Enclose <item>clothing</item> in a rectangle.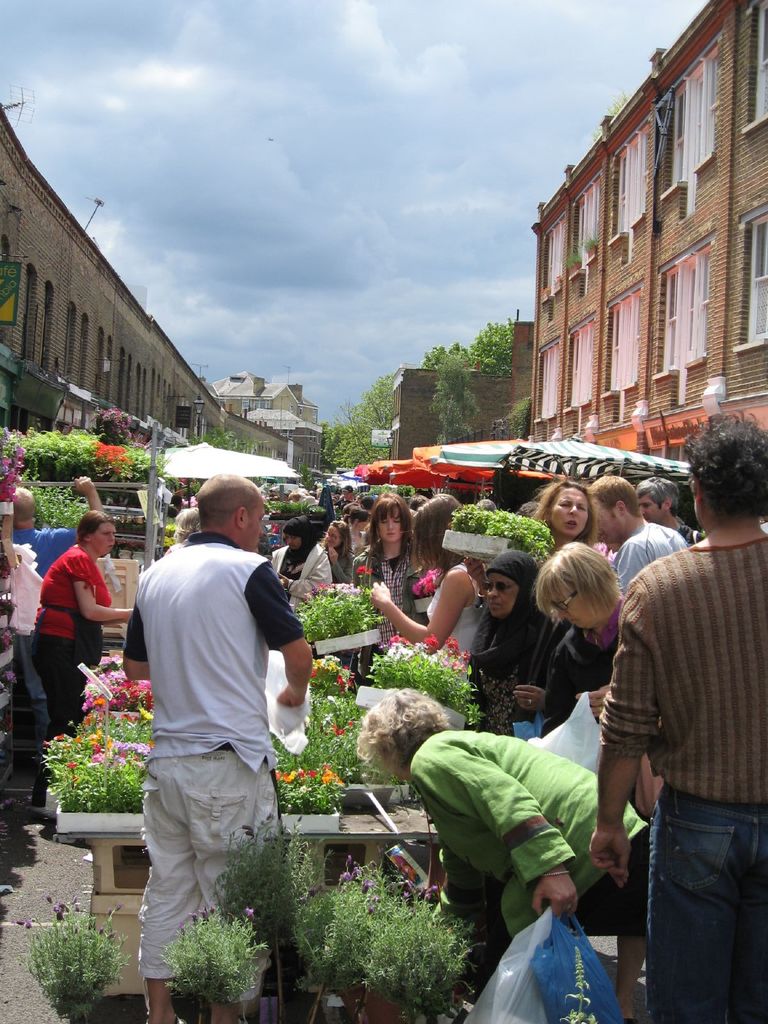
{"x1": 269, "y1": 545, "x2": 324, "y2": 609}.
